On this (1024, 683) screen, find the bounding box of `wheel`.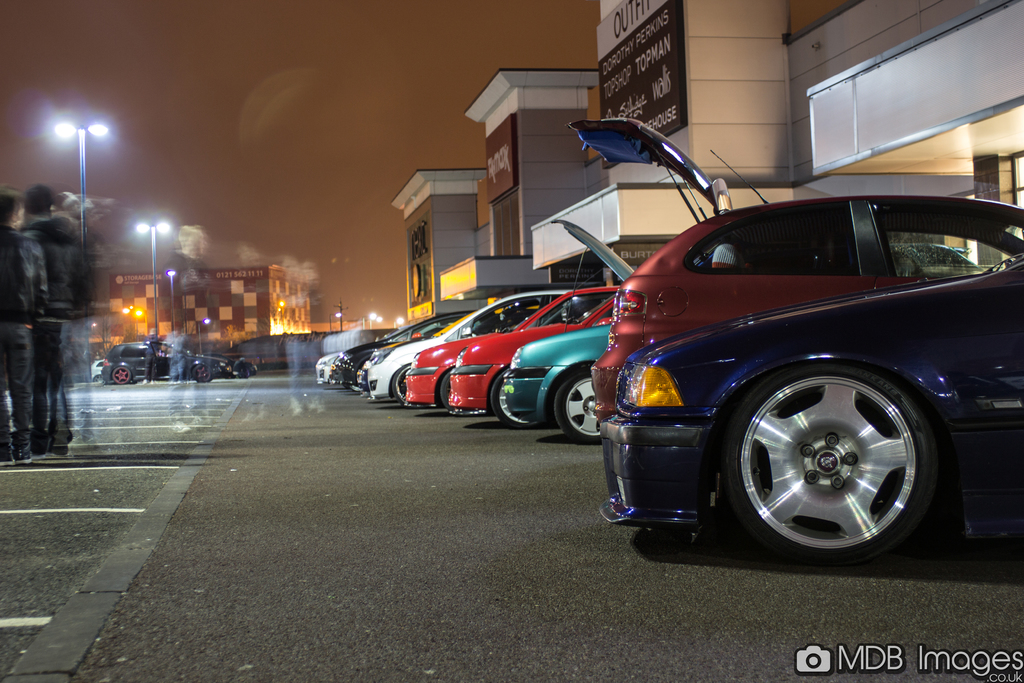
Bounding box: Rect(488, 364, 538, 434).
